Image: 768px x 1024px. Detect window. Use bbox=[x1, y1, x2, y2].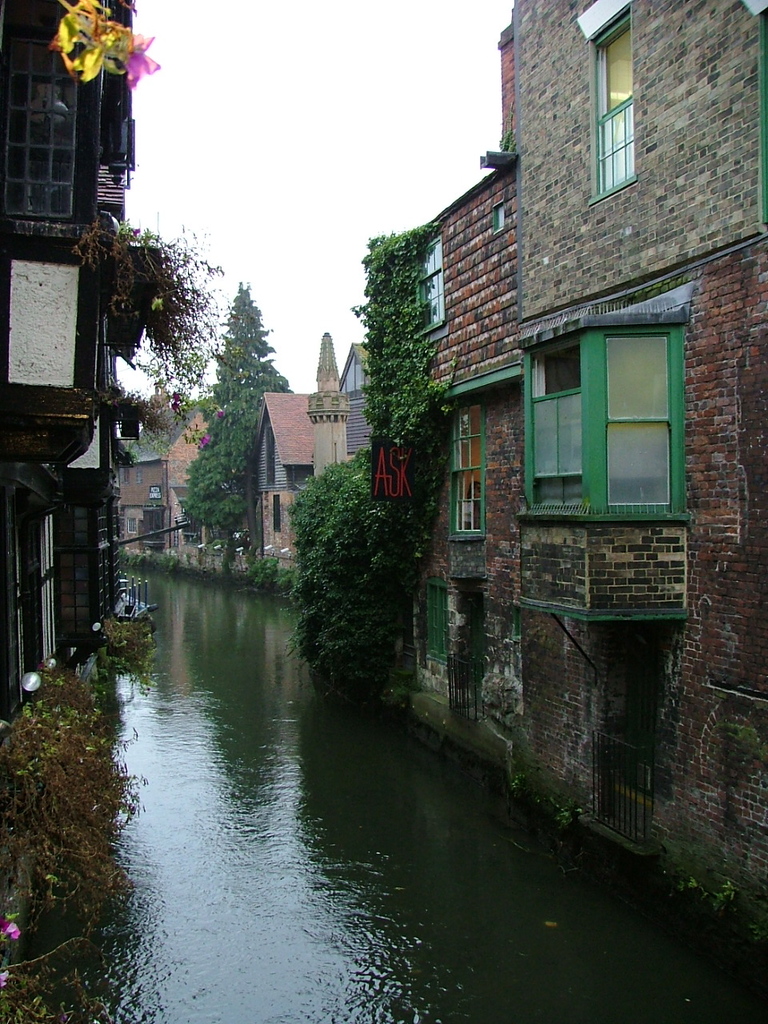
bbox=[416, 236, 447, 346].
